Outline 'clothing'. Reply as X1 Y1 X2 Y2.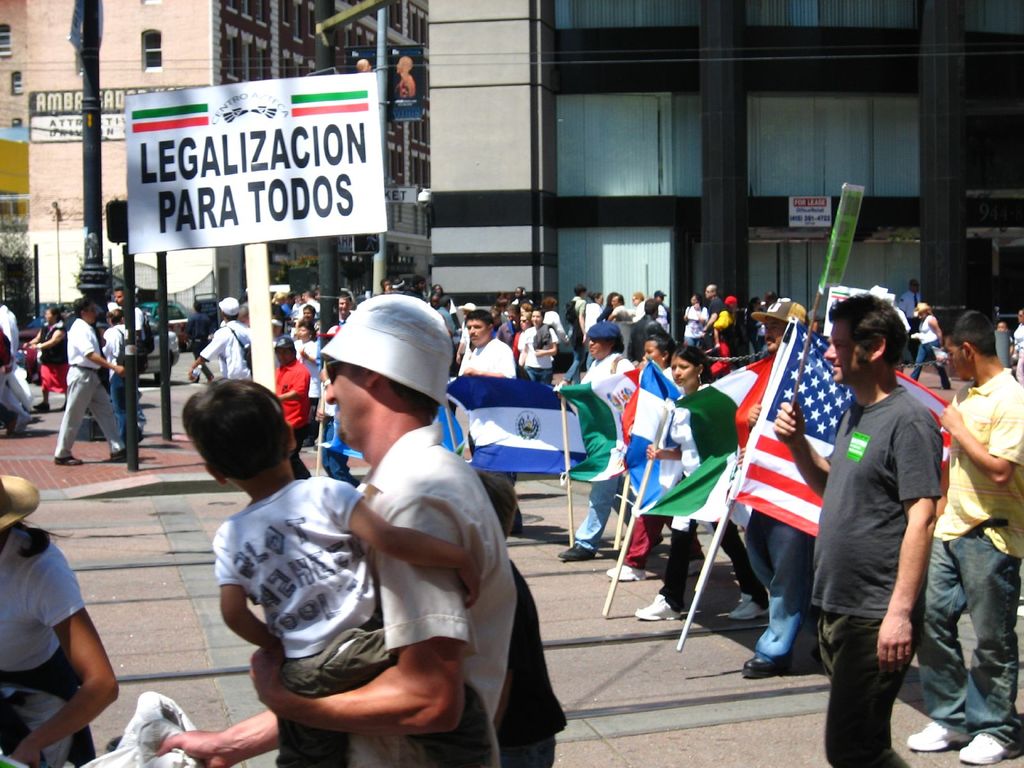
217 472 497 767.
